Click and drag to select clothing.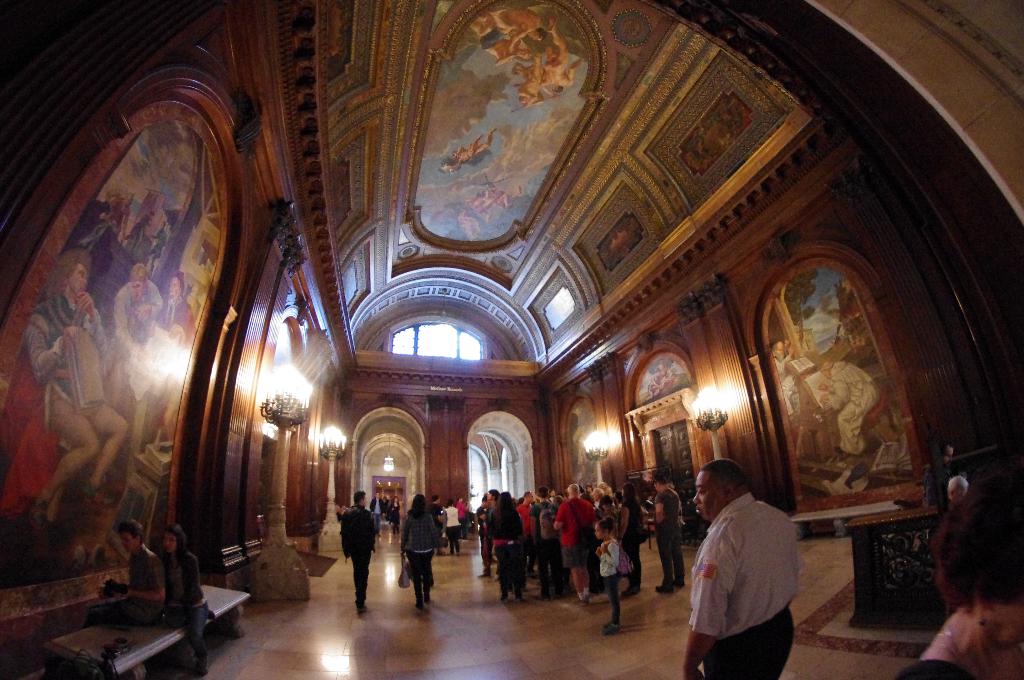
Selection: [left=76, top=198, right=109, bottom=290].
